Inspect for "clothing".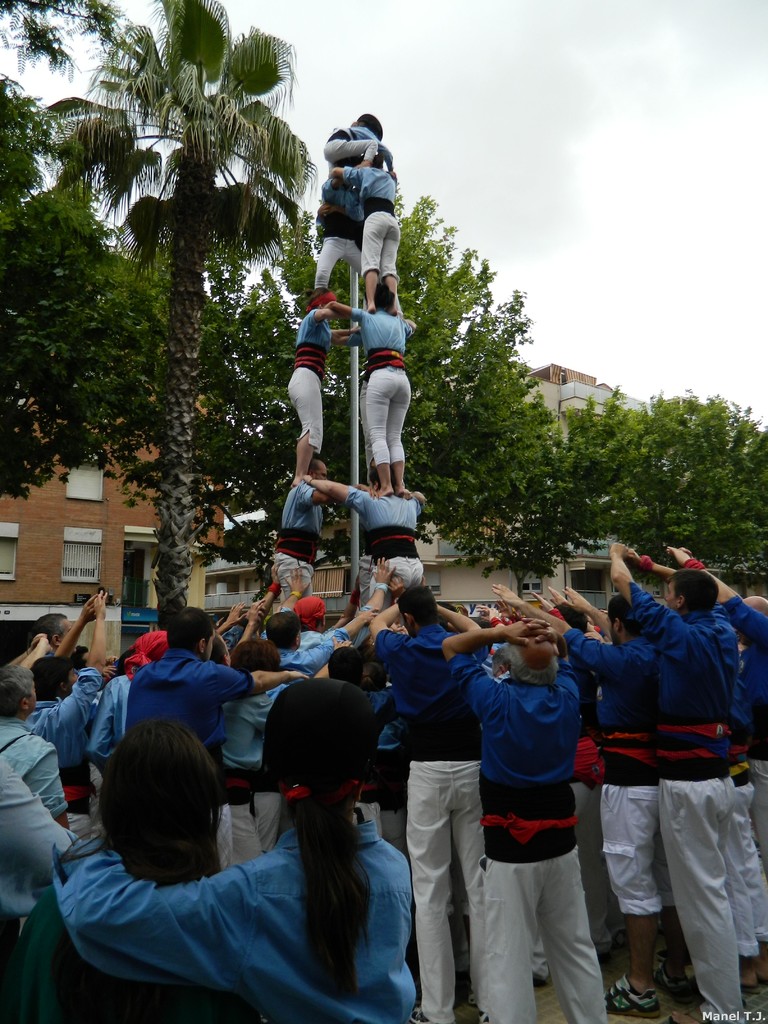
Inspection: bbox(323, 125, 396, 170).
